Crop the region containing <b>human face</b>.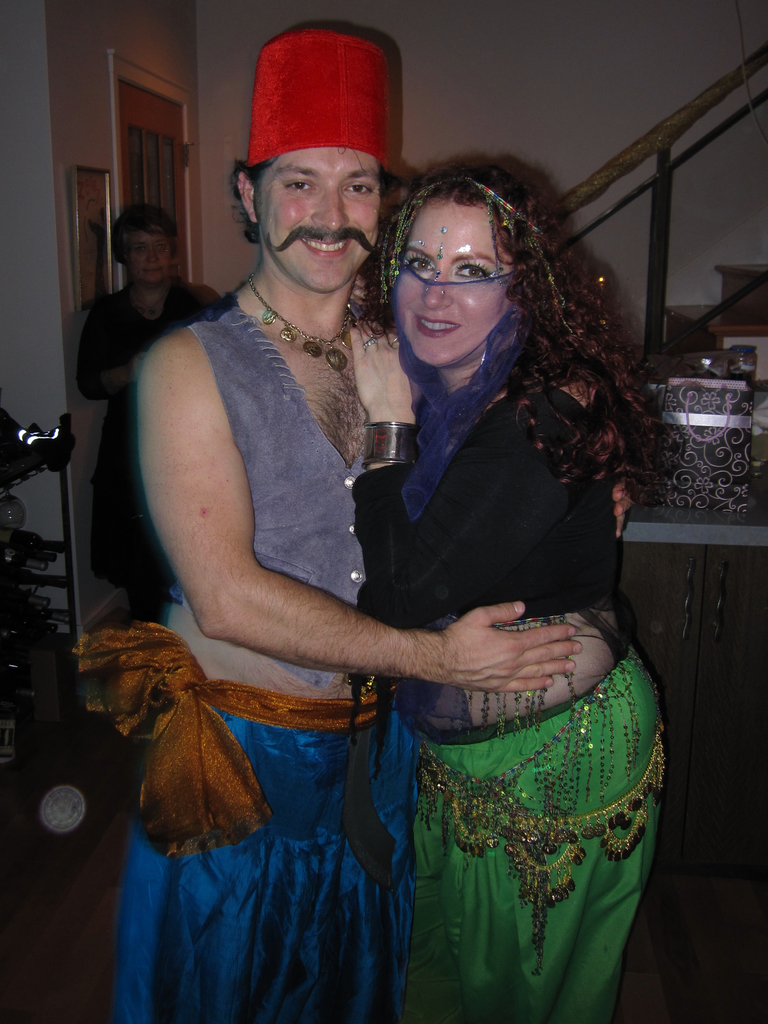
Crop region: left=387, top=189, right=514, bottom=363.
